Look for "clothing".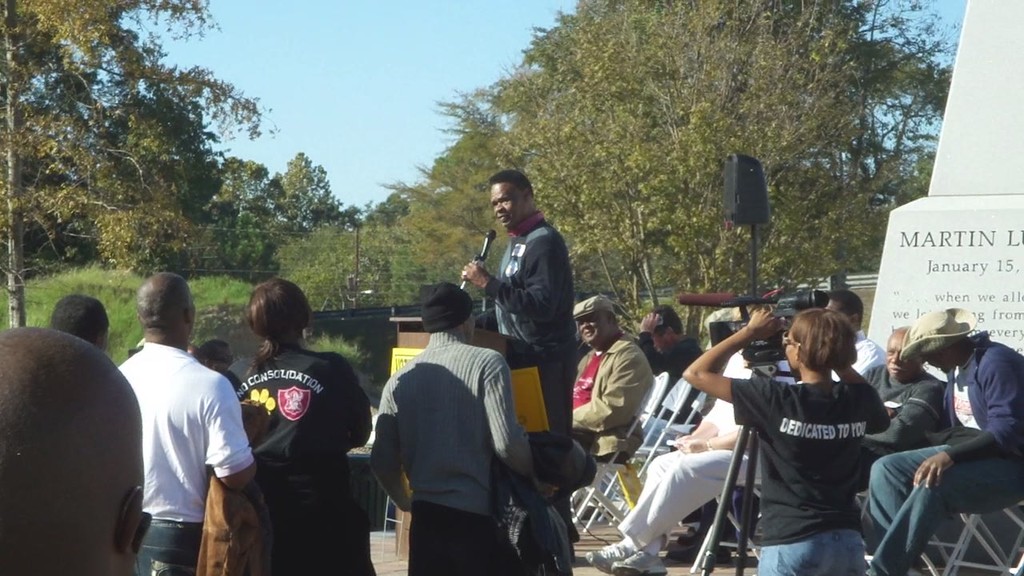
Found: bbox(496, 202, 578, 558).
